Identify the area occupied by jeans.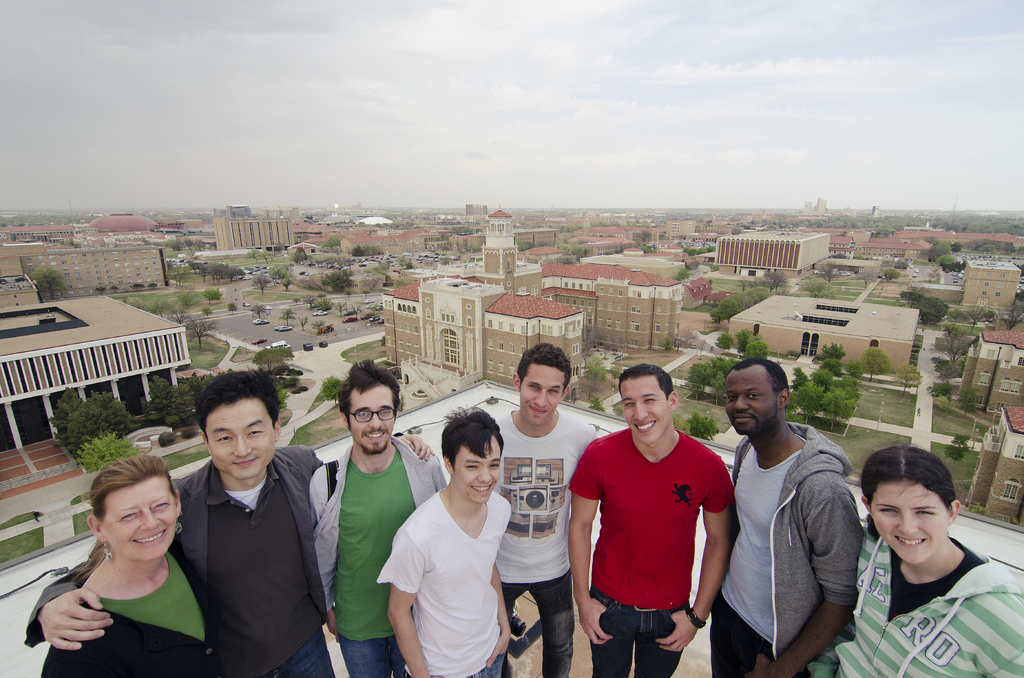
Area: <bbox>502, 569, 573, 677</bbox>.
